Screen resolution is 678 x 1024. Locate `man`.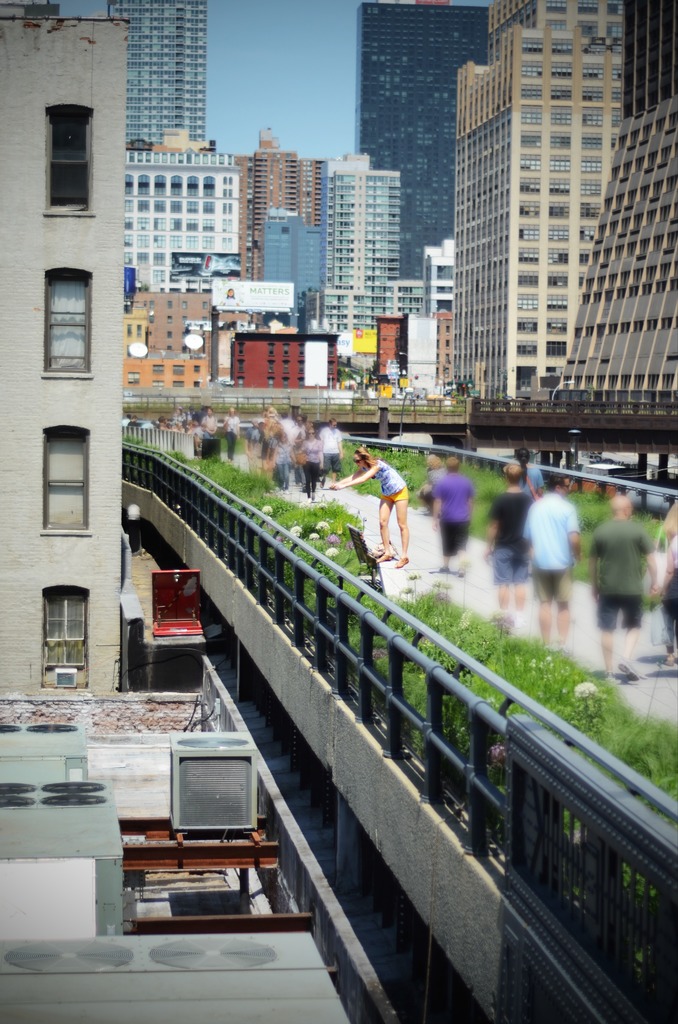
[left=521, top=467, right=573, bottom=633].
